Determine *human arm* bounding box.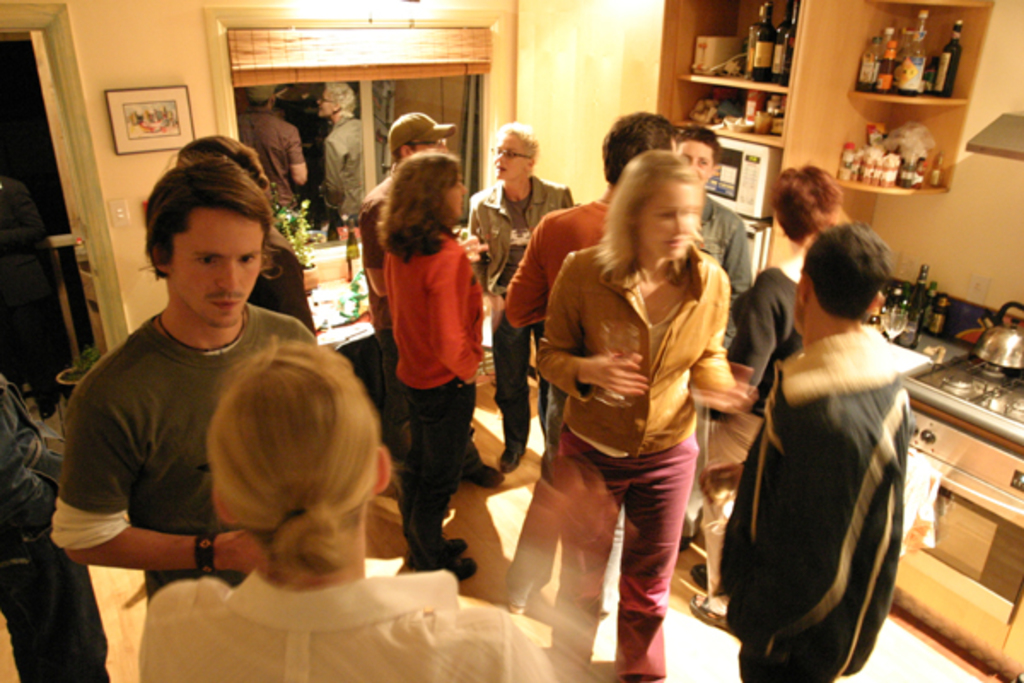
Determined: l=502, t=222, r=550, b=321.
